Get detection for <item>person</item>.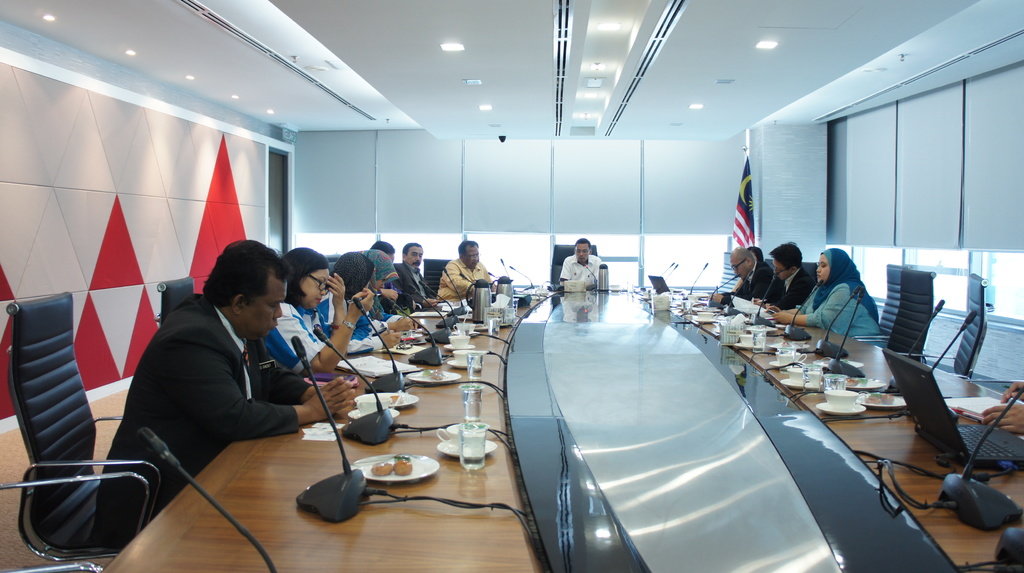
Detection: Rect(100, 223, 319, 514).
